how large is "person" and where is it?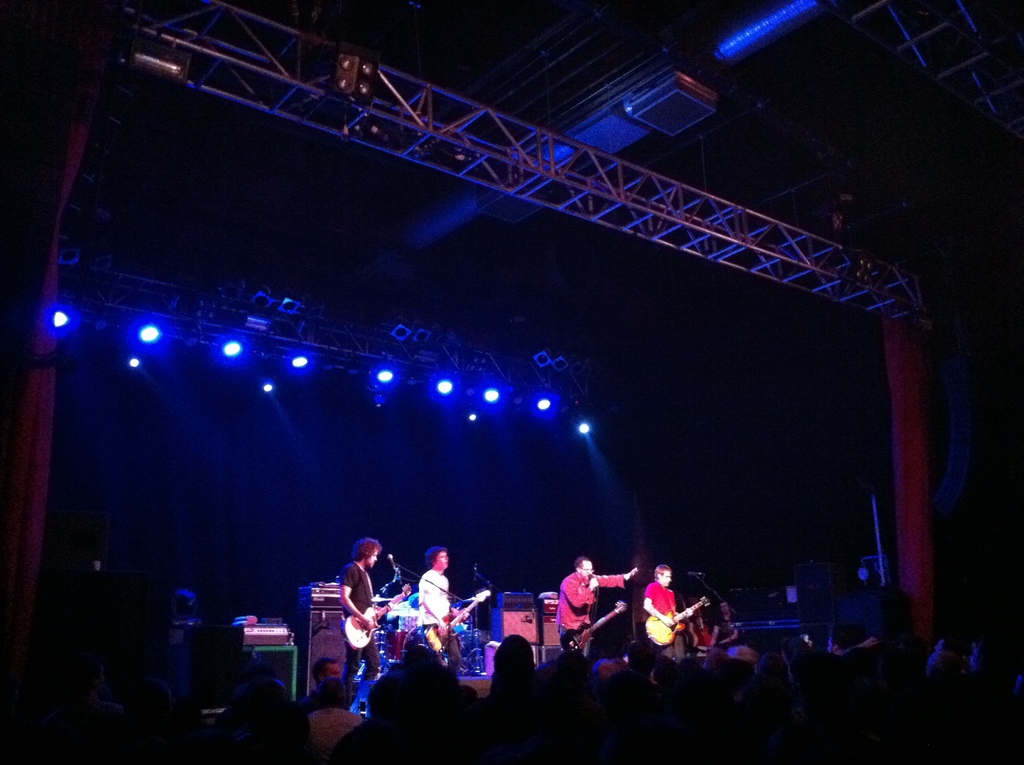
Bounding box: <region>644, 565, 688, 663</region>.
